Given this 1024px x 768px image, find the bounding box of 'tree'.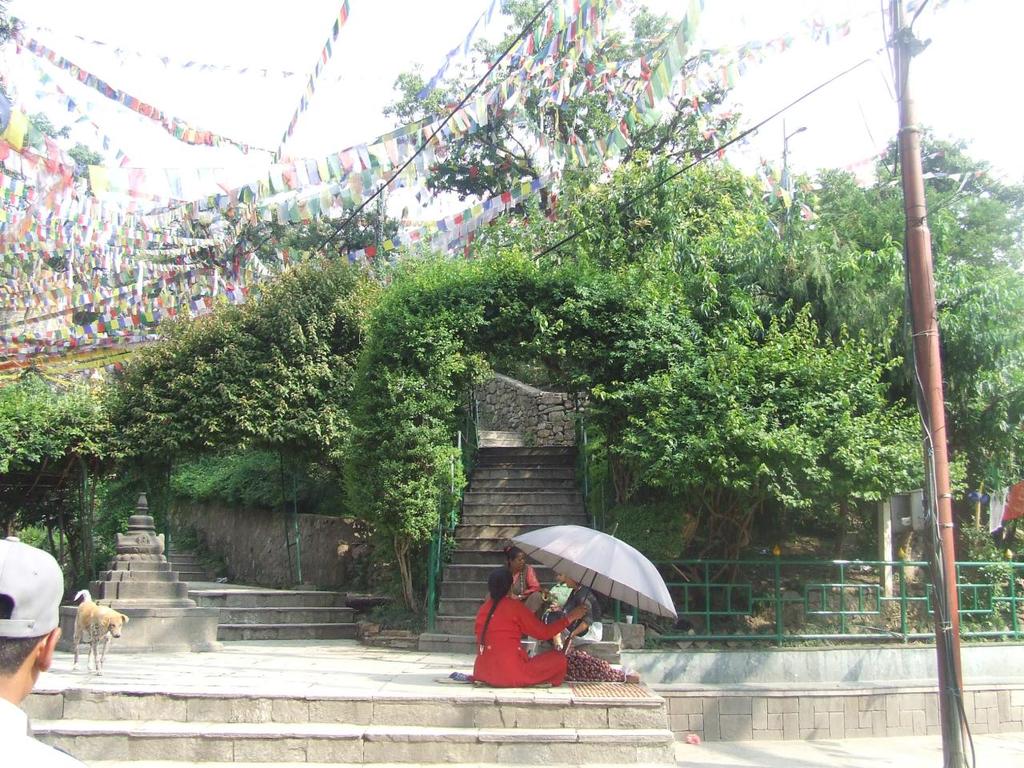
(x1=868, y1=116, x2=1023, y2=251).
